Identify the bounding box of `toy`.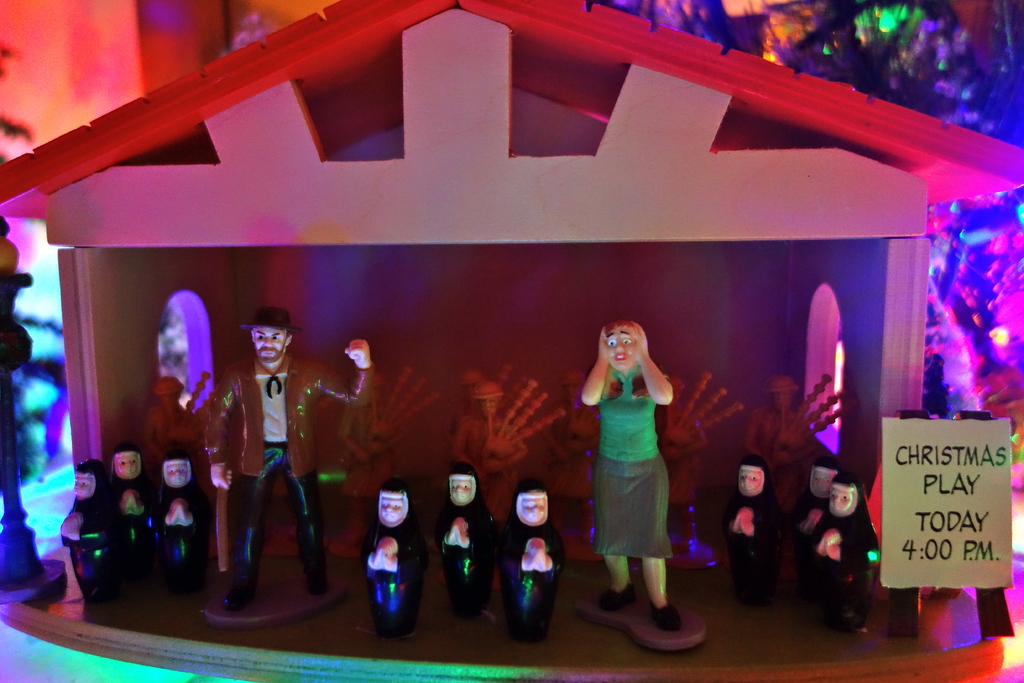
Rect(580, 319, 674, 638).
